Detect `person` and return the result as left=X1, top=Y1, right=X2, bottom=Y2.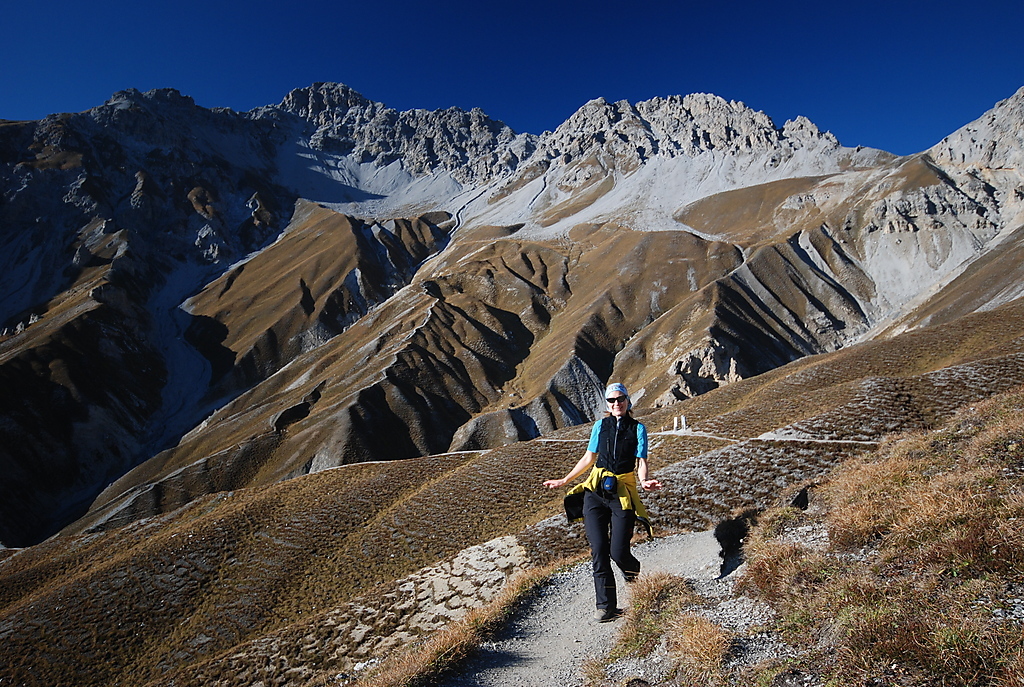
left=570, top=372, right=653, bottom=614.
